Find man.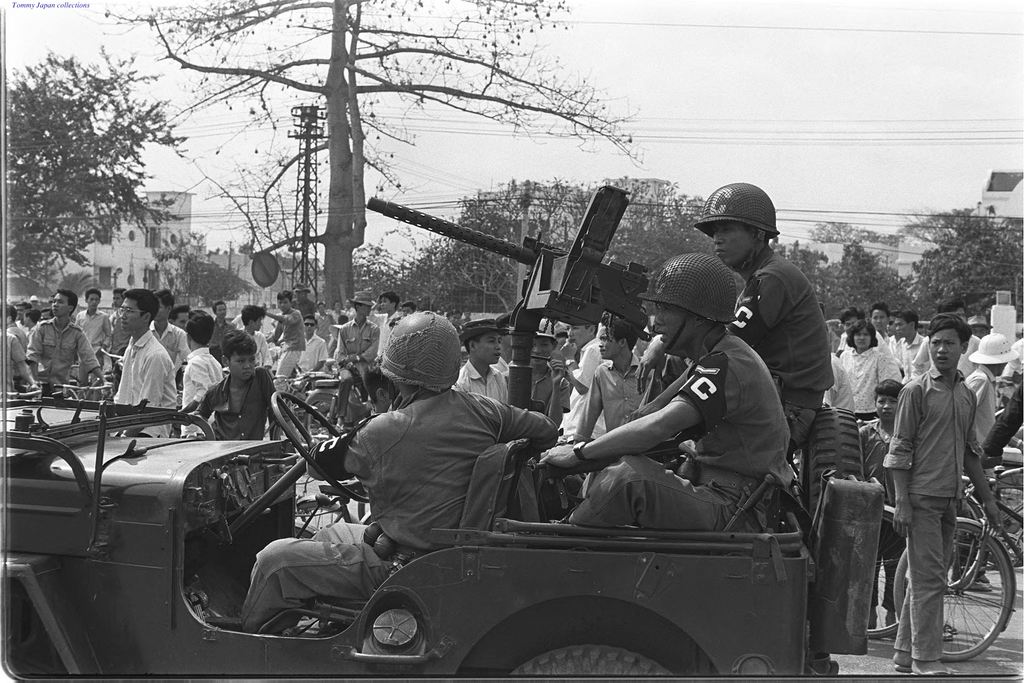
{"left": 163, "top": 307, "right": 213, "bottom": 420}.
